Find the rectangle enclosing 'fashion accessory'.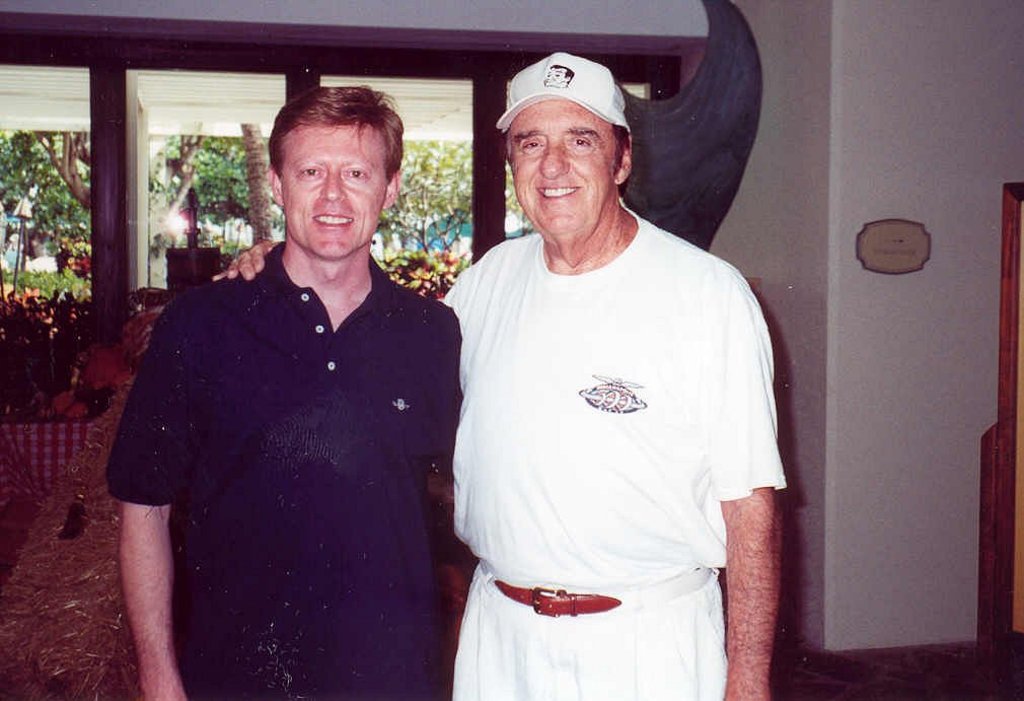
detection(483, 558, 717, 621).
